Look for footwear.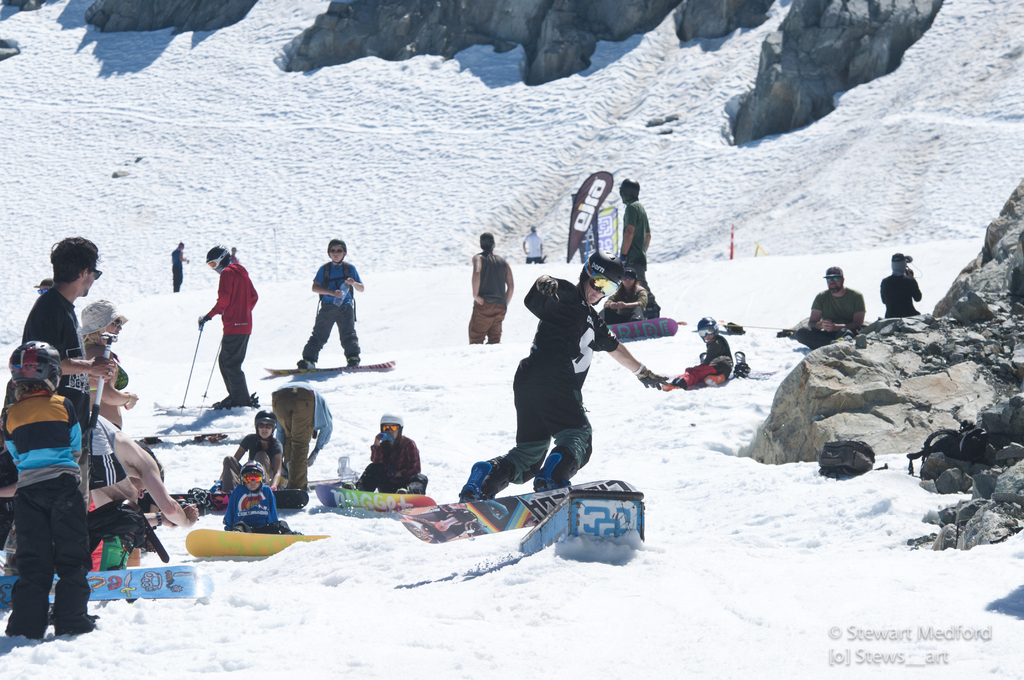
Found: (346, 355, 362, 368).
